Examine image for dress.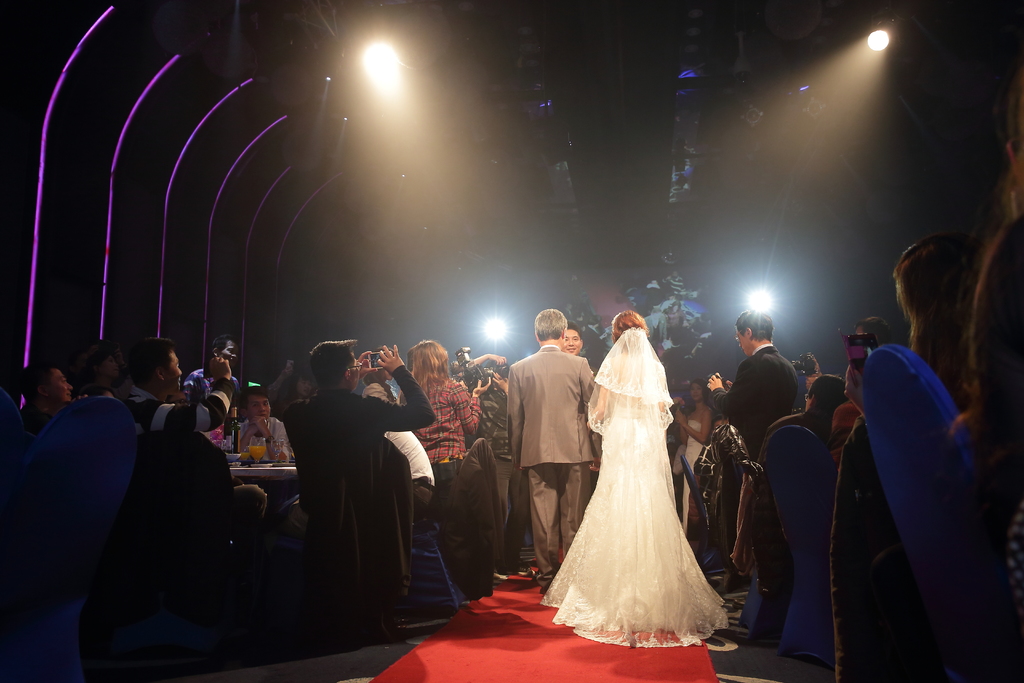
Examination result: detection(543, 329, 733, 646).
